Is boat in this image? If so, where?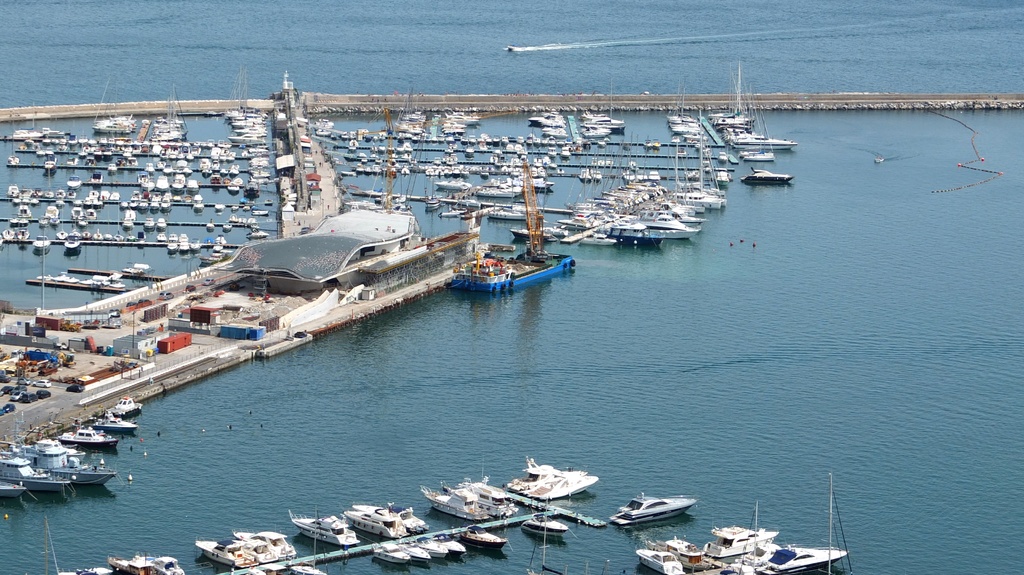
Yes, at (493, 136, 499, 144).
